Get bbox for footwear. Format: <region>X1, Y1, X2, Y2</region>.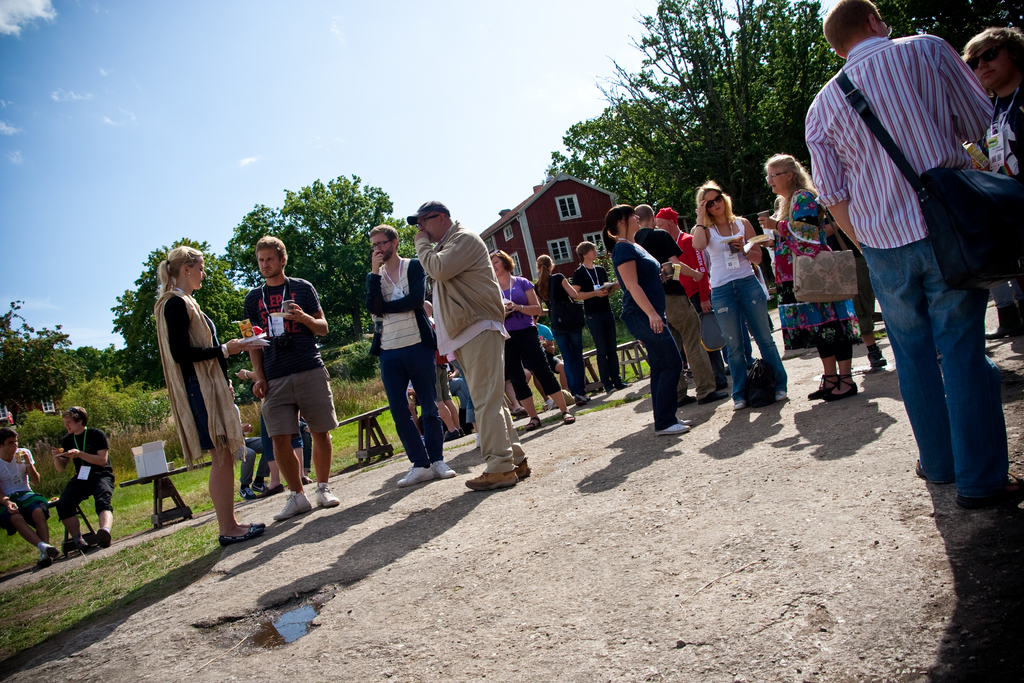
<region>276, 488, 315, 516</region>.
